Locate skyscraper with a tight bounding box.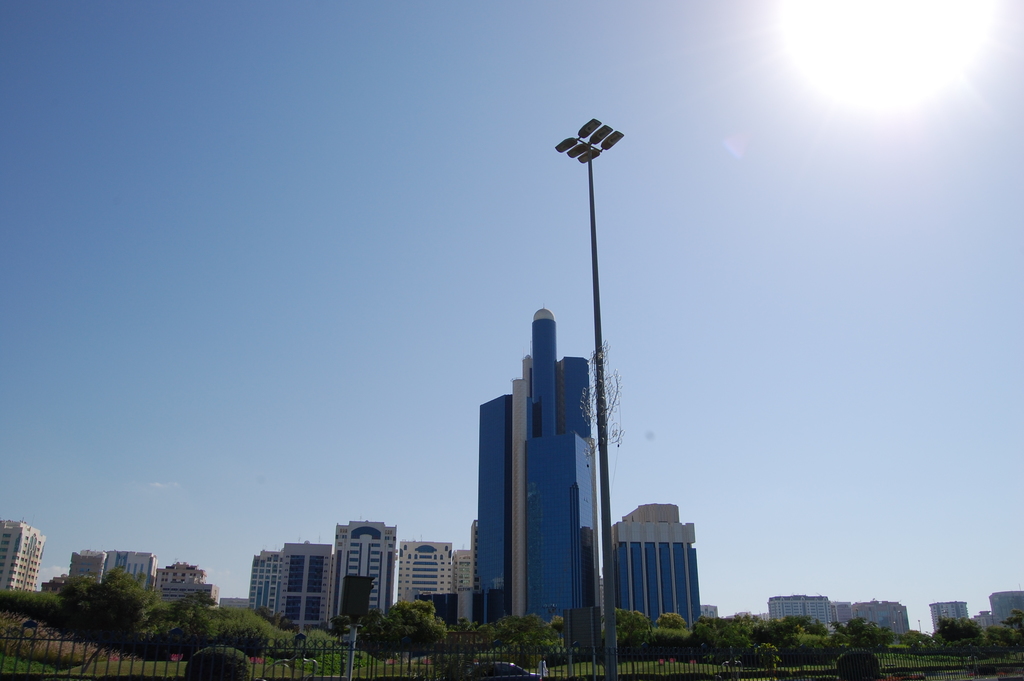
{"left": 248, "top": 555, "right": 280, "bottom": 619}.
